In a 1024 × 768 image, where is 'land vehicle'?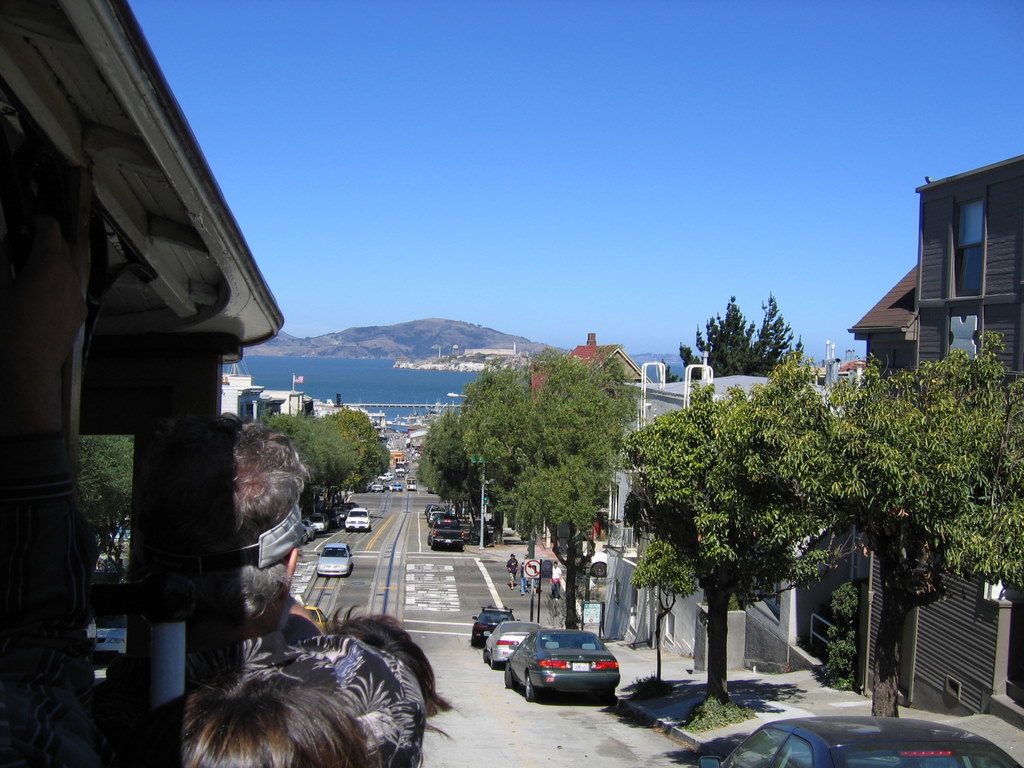
pyautogui.locateOnScreen(492, 631, 627, 715).
